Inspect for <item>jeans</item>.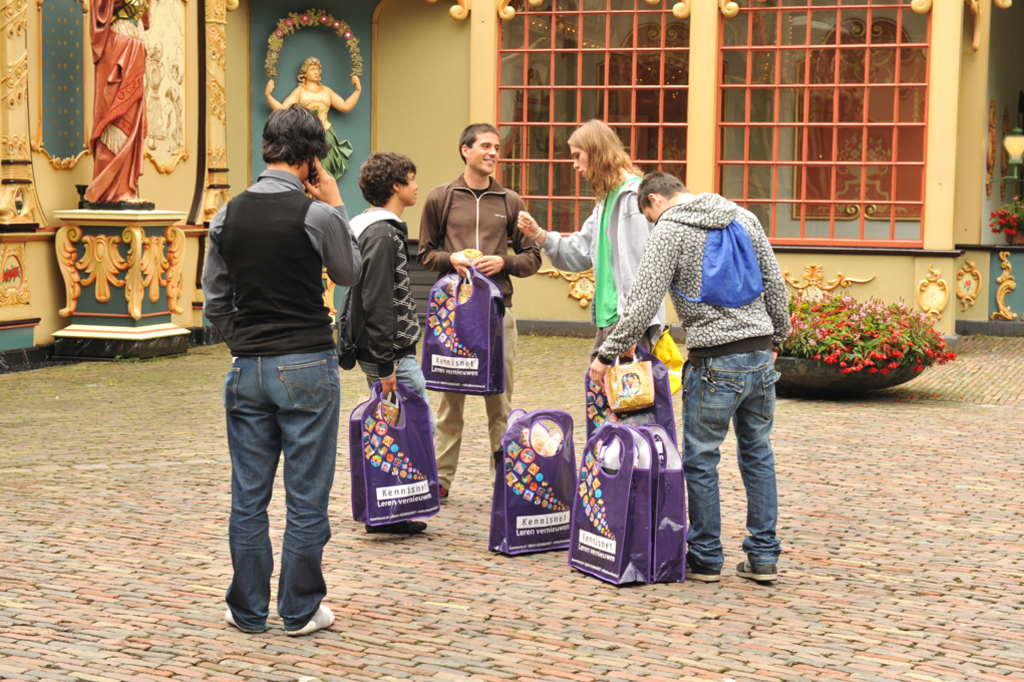
Inspection: bbox=(675, 341, 789, 587).
